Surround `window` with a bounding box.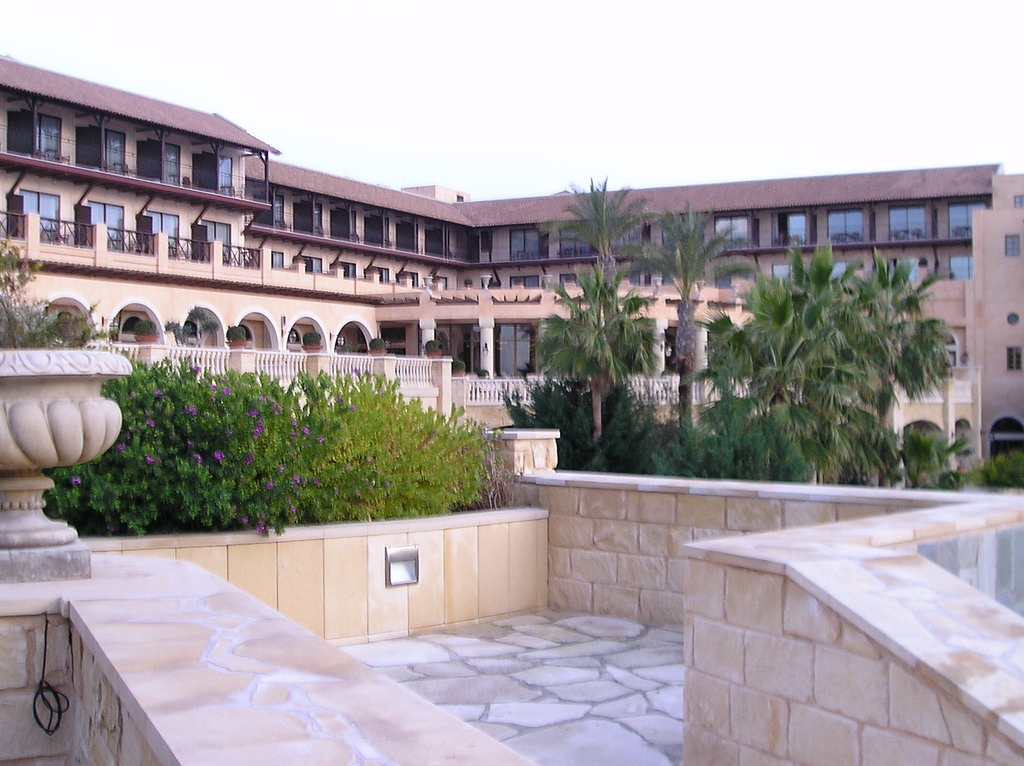
<region>337, 264, 357, 282</region>.
